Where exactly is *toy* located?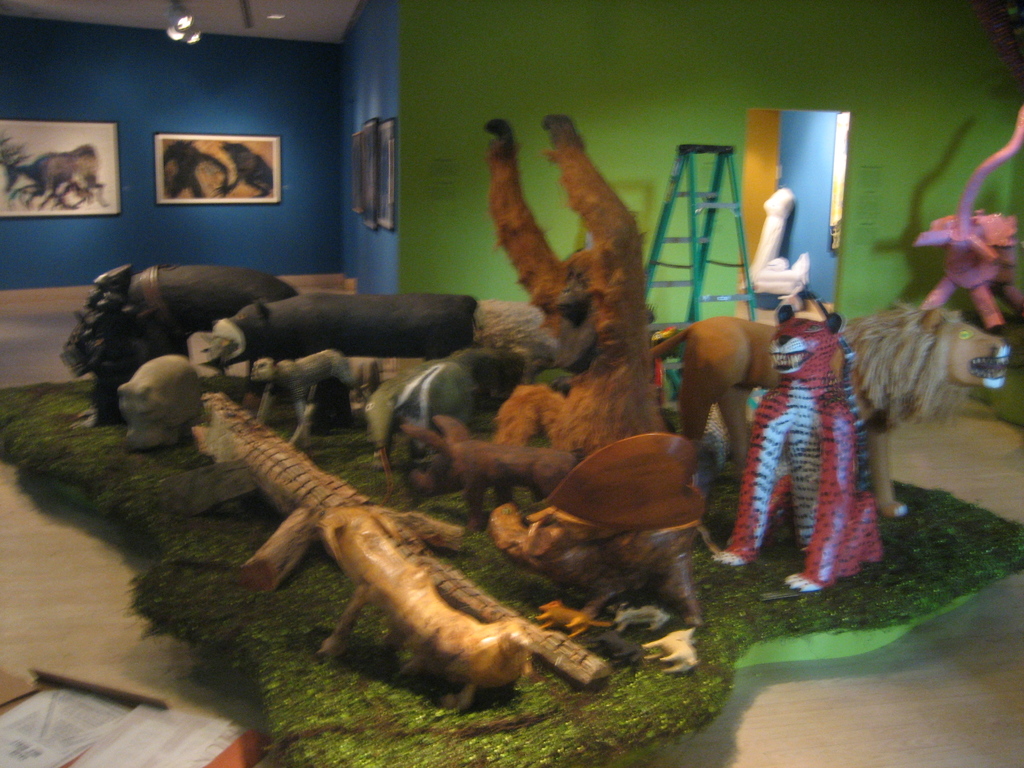
Its bounding box is Rect(742, 262, 889, 605).
